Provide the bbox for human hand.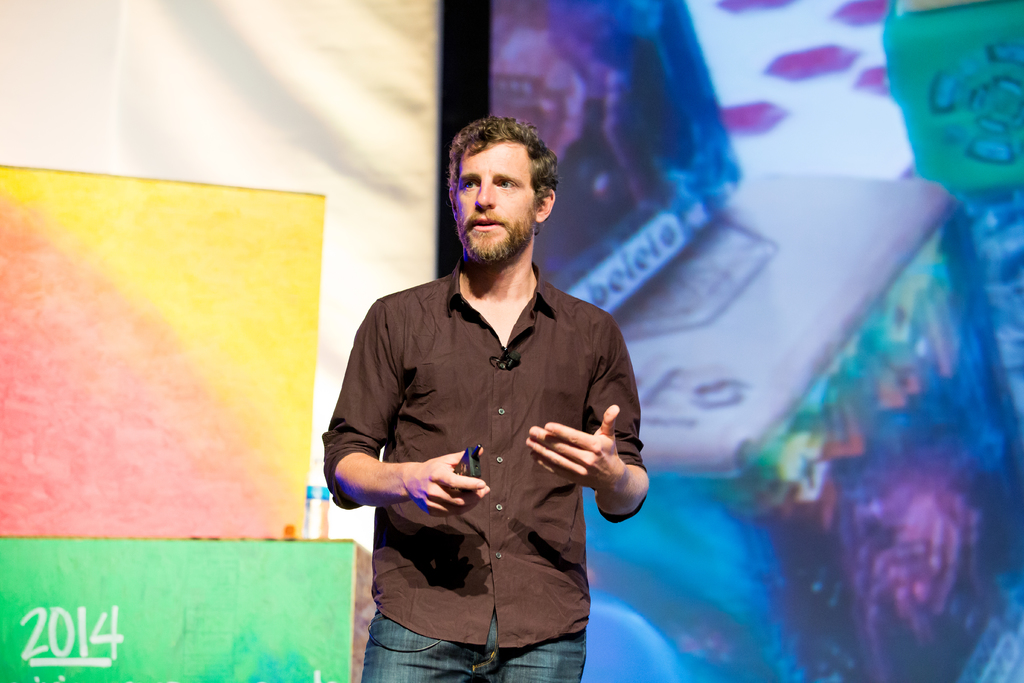
(404,448,492,522).
